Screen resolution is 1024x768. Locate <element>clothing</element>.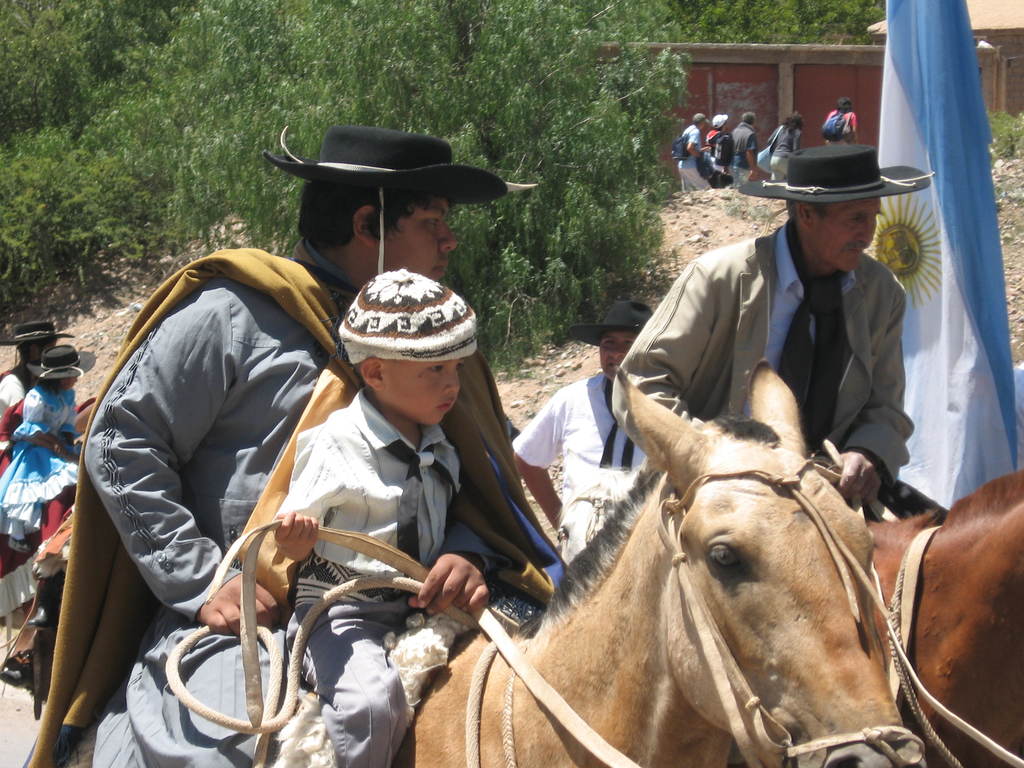
(left=767, top=120, right=795, bottom=181).
